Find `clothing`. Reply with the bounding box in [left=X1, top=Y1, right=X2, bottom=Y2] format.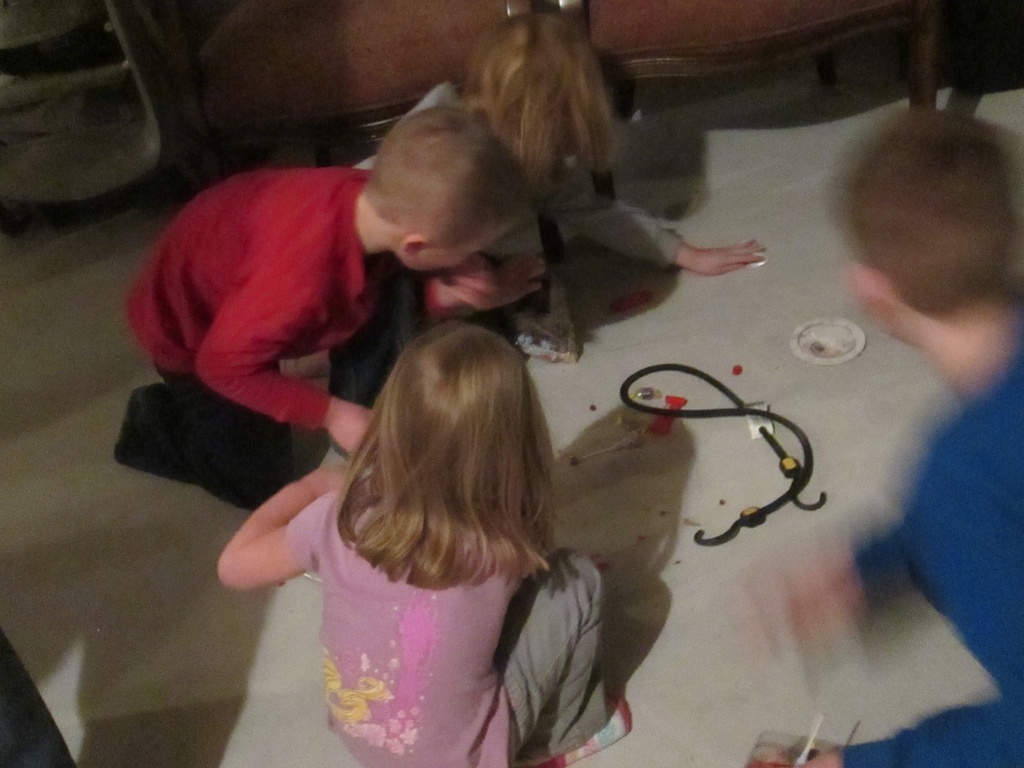
[left=278, top=486, right=612, bottom=767].
